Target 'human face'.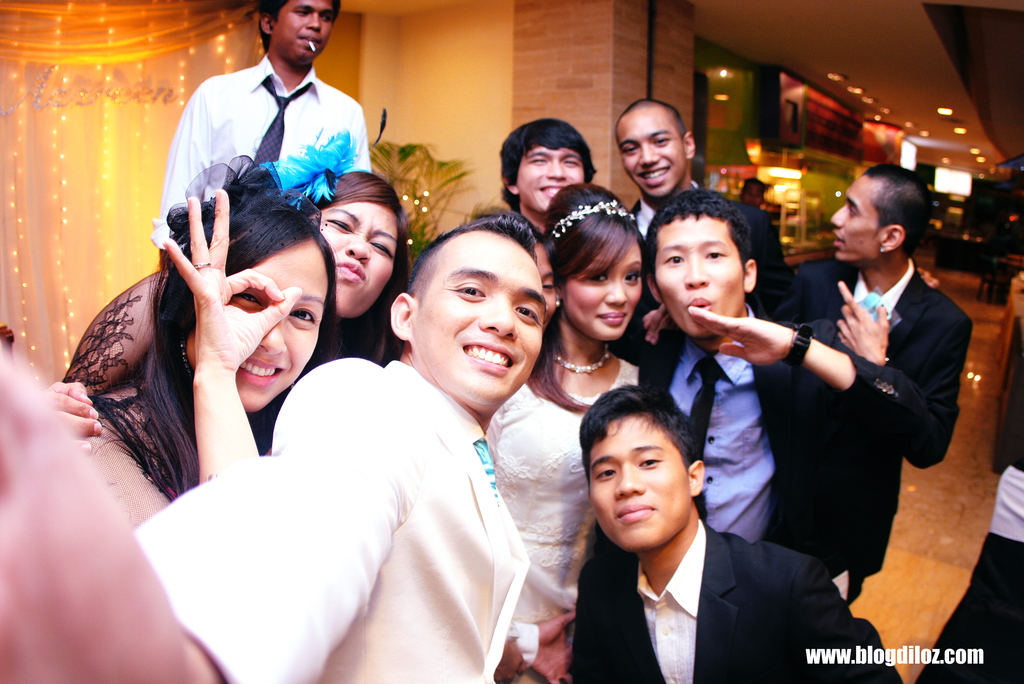
Target region: [left=830, top=177, right=884, bottom=260].
